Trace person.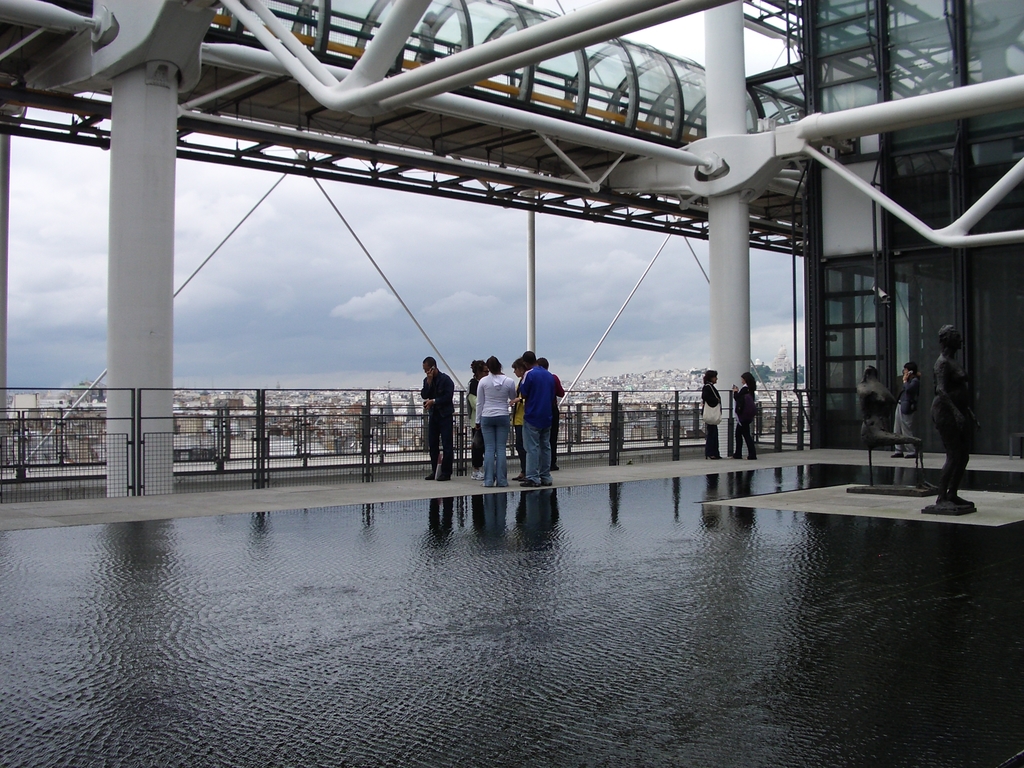
Traced to 724,364,758,462.
